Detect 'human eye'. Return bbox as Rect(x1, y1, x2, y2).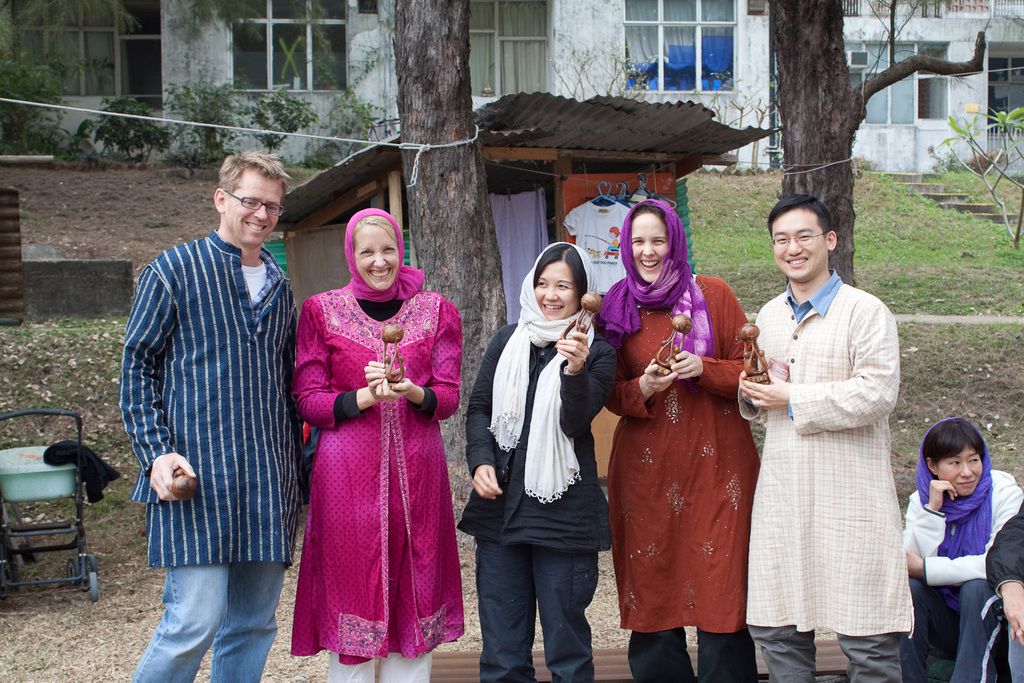
Rect(774, 234, 788, 245).
